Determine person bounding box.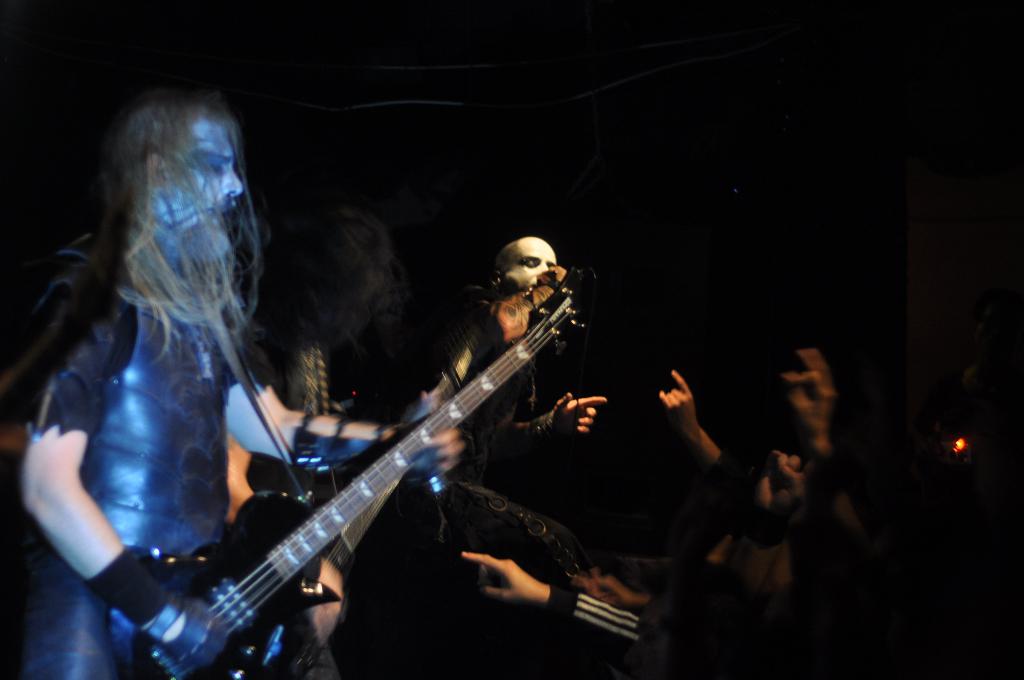
Determined: 223 201 417 658.
